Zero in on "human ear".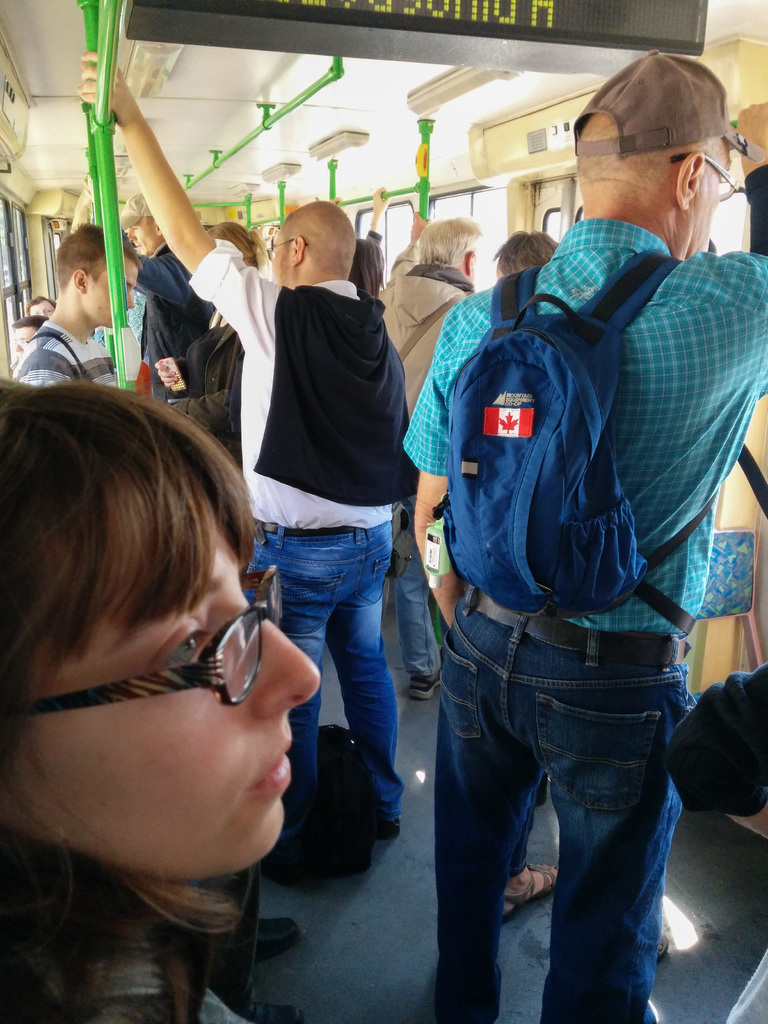
Zeroed in: {"left": 70, "top": 266, "right": 88, "bottom": 291}.
